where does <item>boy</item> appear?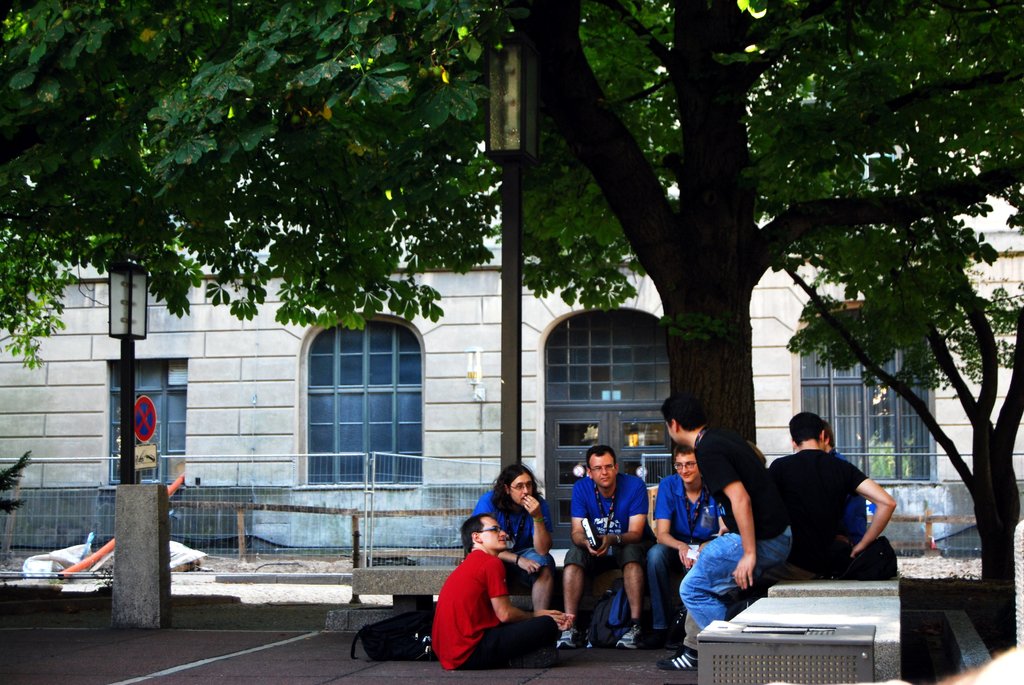
Appears at left=554, top=443, right=671, bottom=659.
